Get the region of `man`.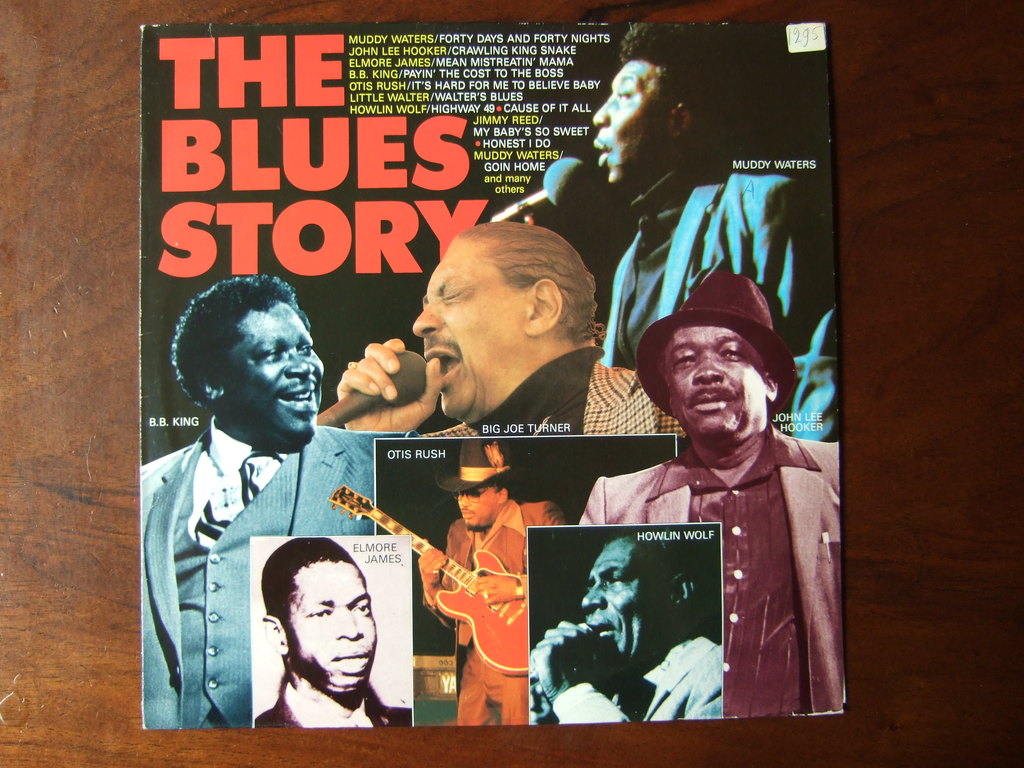
Rect(252, 536, 417, 733).
